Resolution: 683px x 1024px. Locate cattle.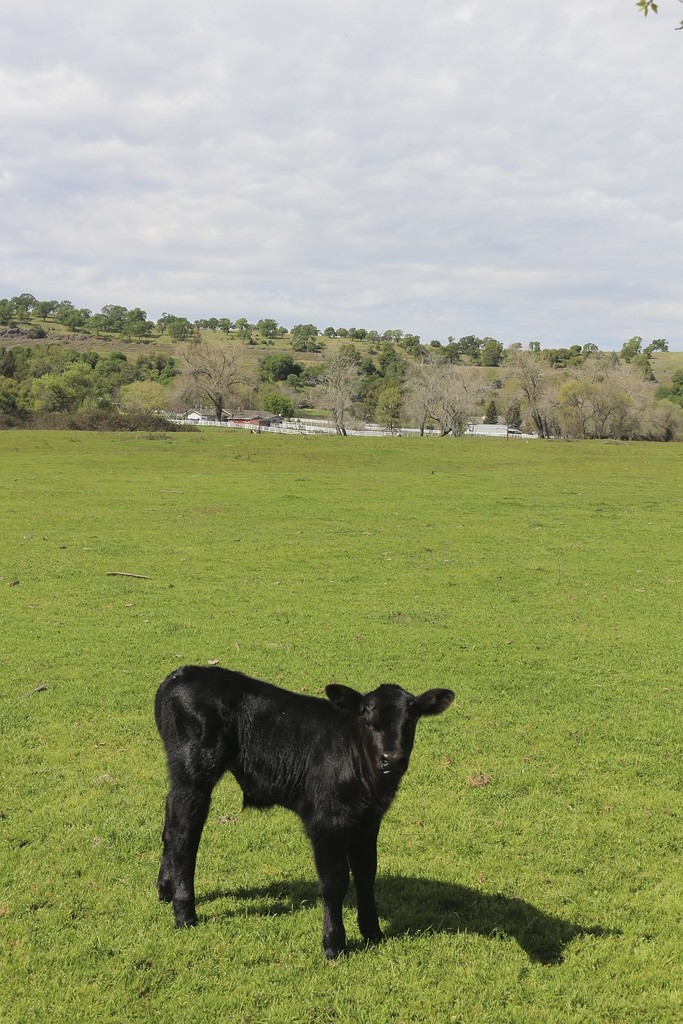
select_region(164, 661, 447, 948).
